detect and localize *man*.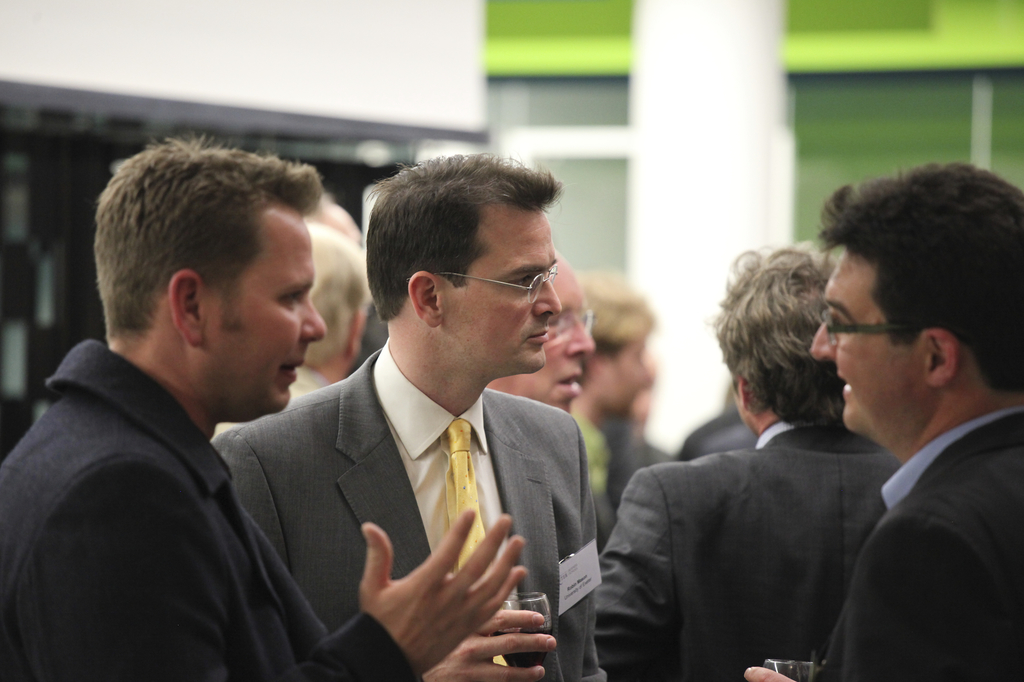
Localized at <box>598,347,673,510</box>.
